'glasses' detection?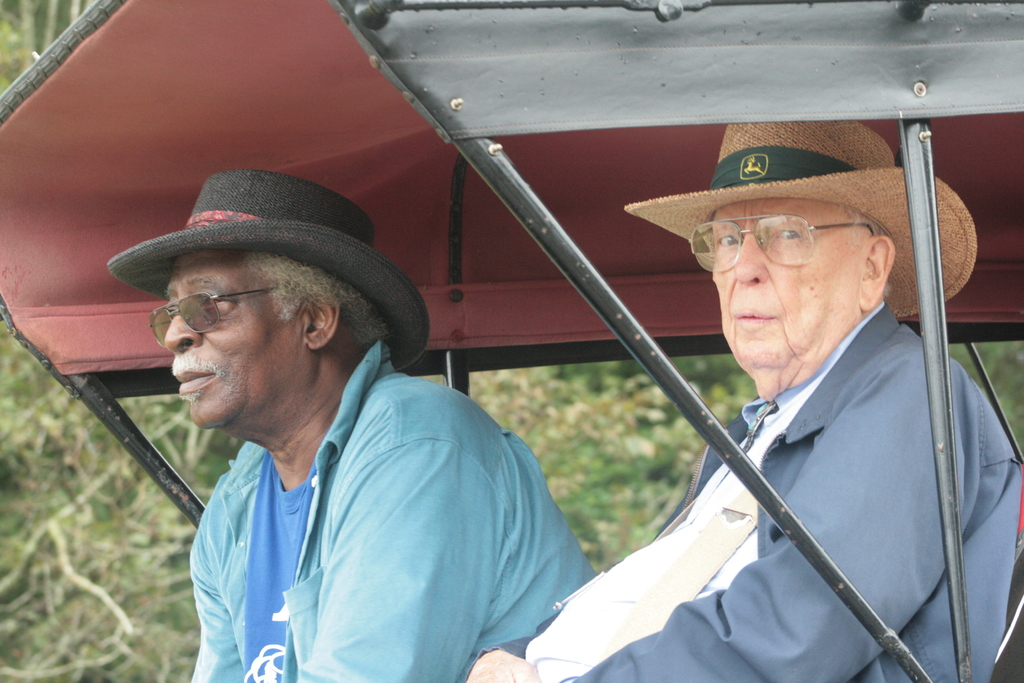
[689, 215, 877, 270]
